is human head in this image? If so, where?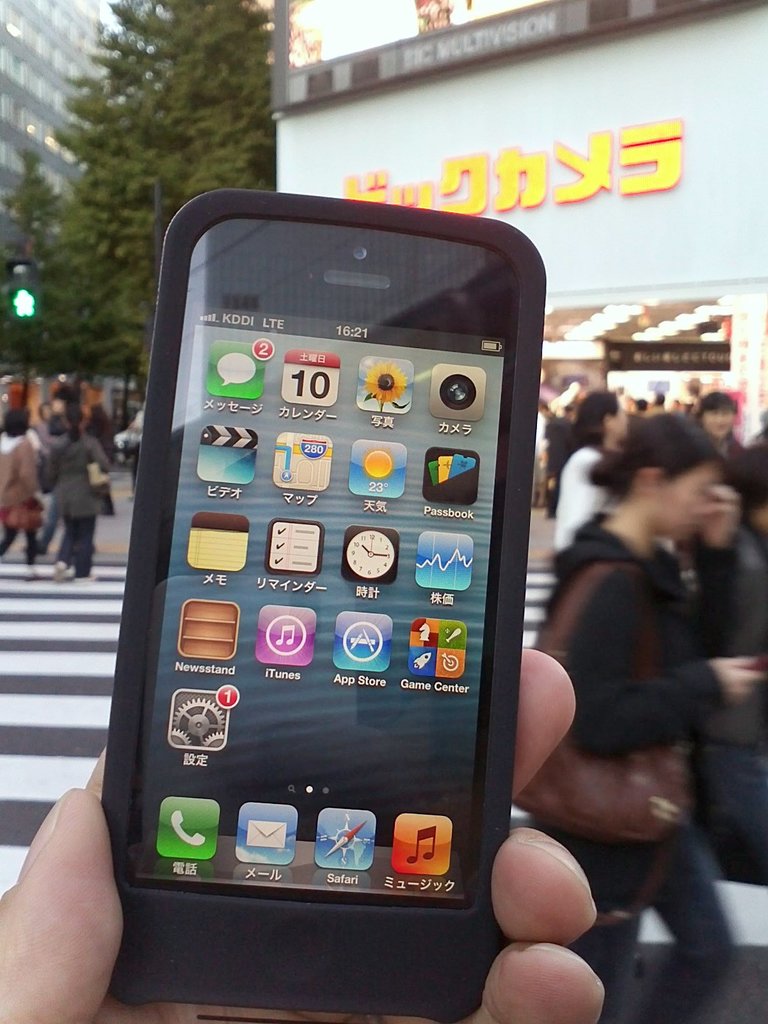
Yes, at bbox=(575, 413, 745, 566).
